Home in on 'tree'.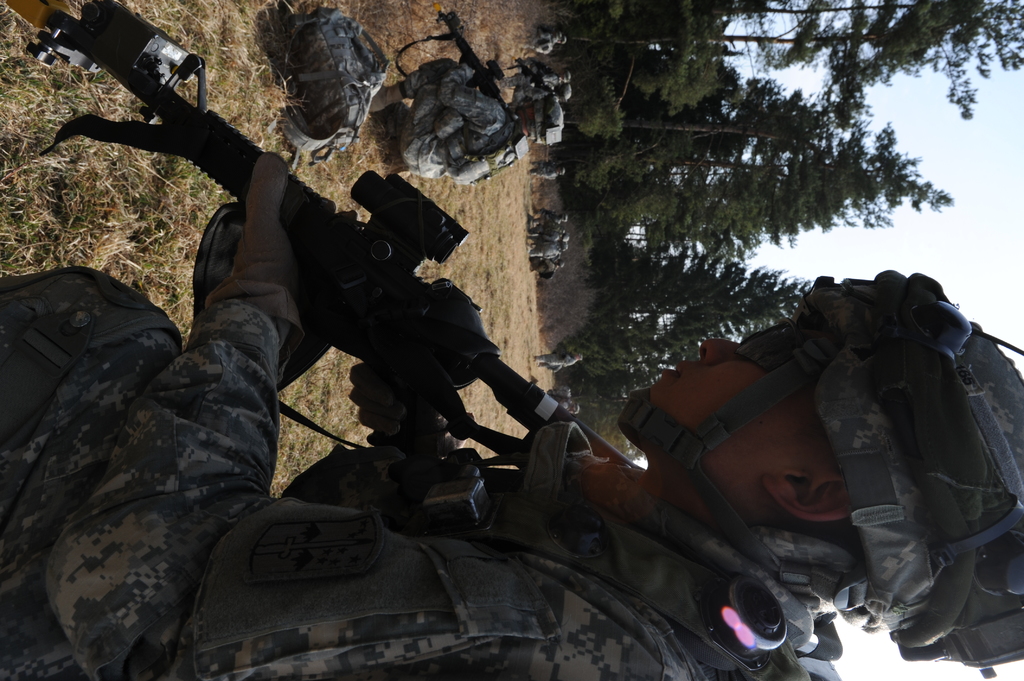
Homed in at l=554, t=0, r=952, b=412.
